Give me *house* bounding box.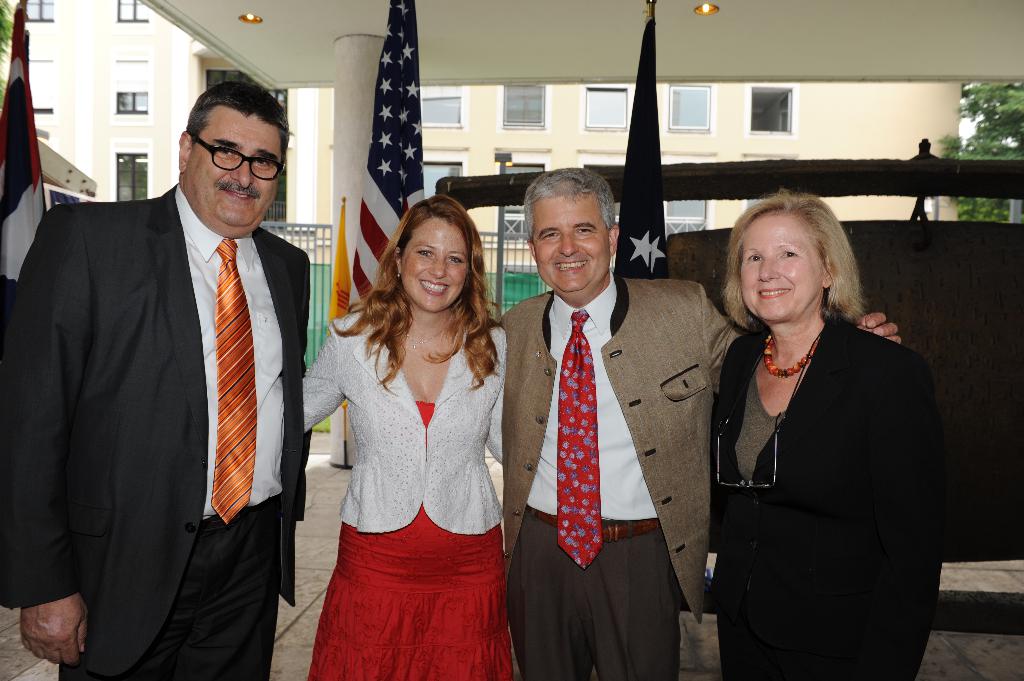
{"left": 0, "top": 0, "right": 191, "bottom": 193}.
